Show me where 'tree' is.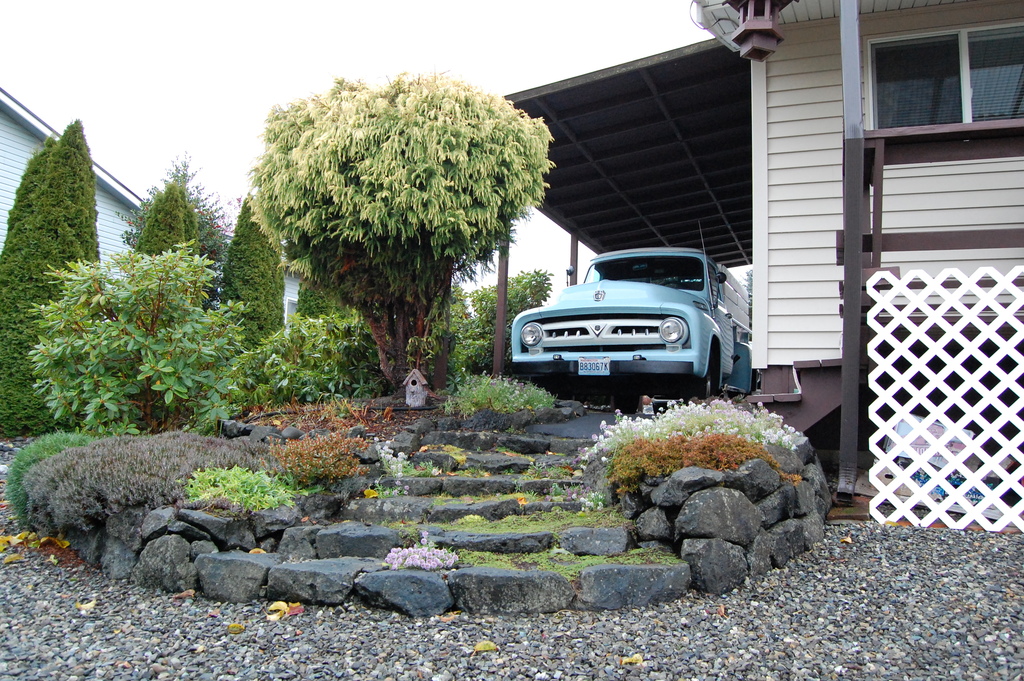
'tree' is at <bbox>474, 270, 557, 371</bbox>.
